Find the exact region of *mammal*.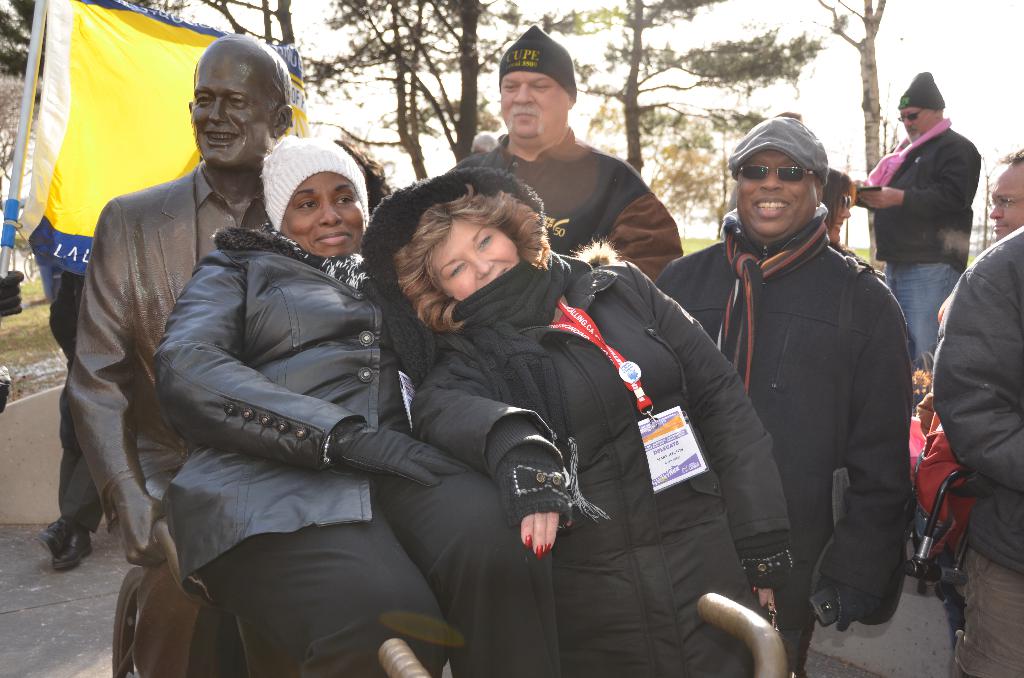
Exact region: 850, 67, 982, 359.
